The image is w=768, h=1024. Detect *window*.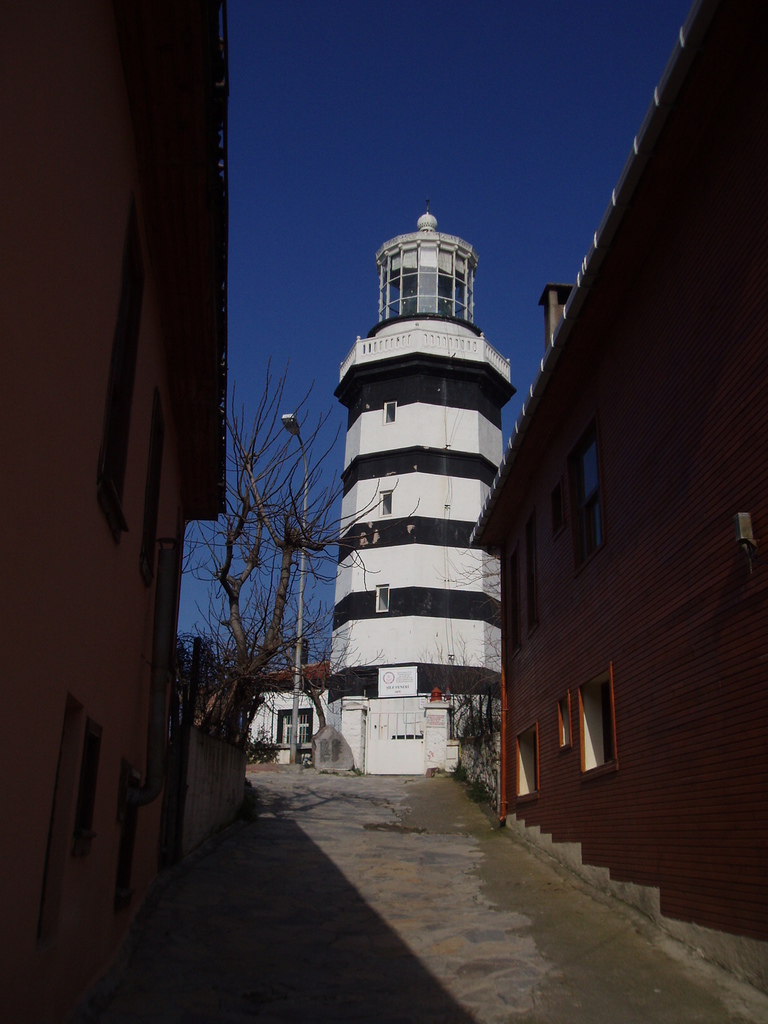
Detection: select_region(370, 582, 391, 614).
